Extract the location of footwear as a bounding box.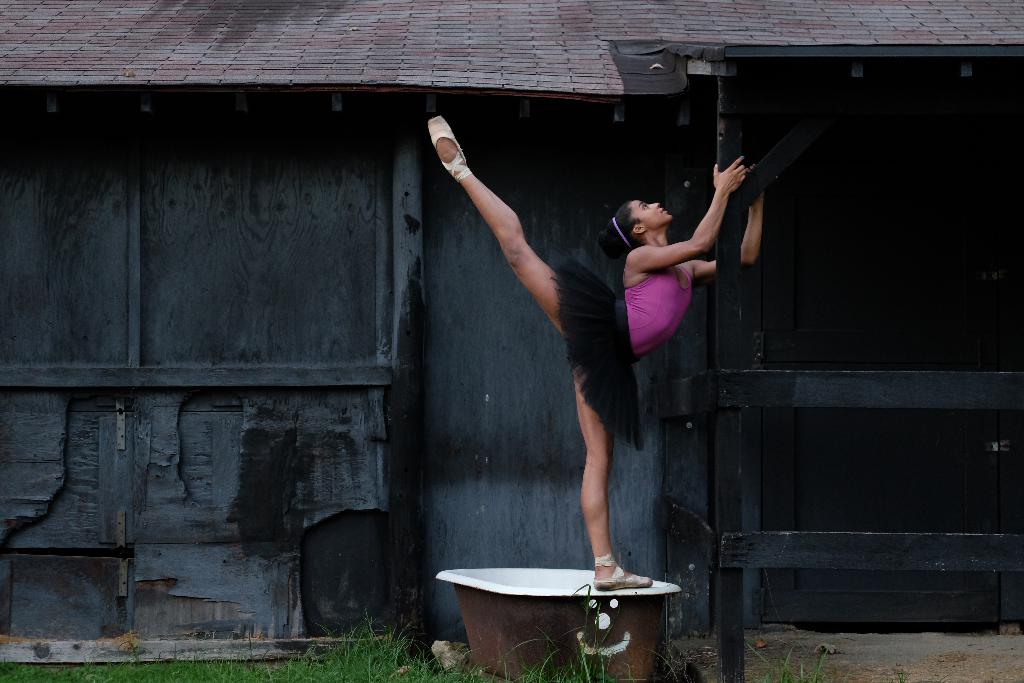
{"left": 589, "top": 555, "right": 655, "bottom": 590}.
